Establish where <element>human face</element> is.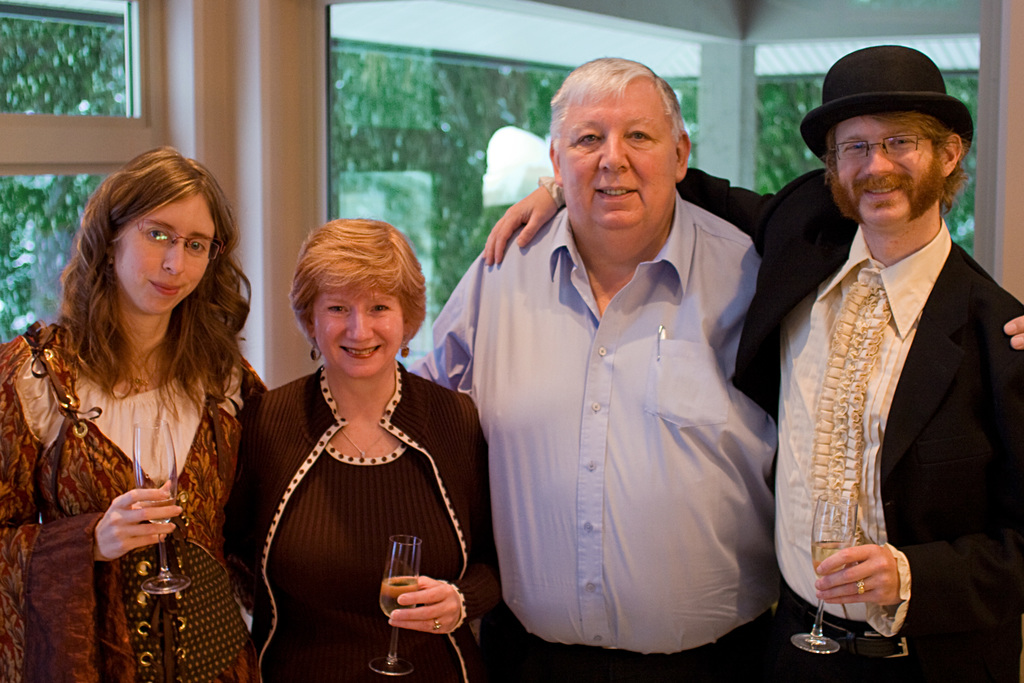
Established at pyautogui.locateOnScreen(830, 115, 939, 223).
